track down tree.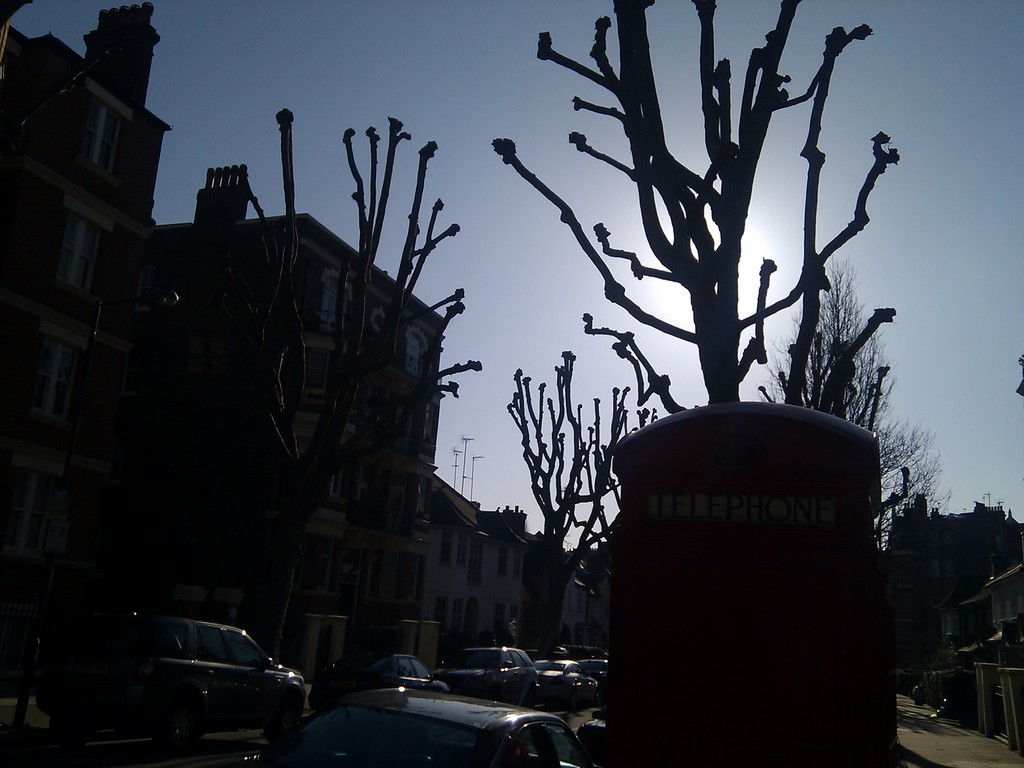
Tracked to pyautogui.locateOnScreen(500, 351, 655, 660).
